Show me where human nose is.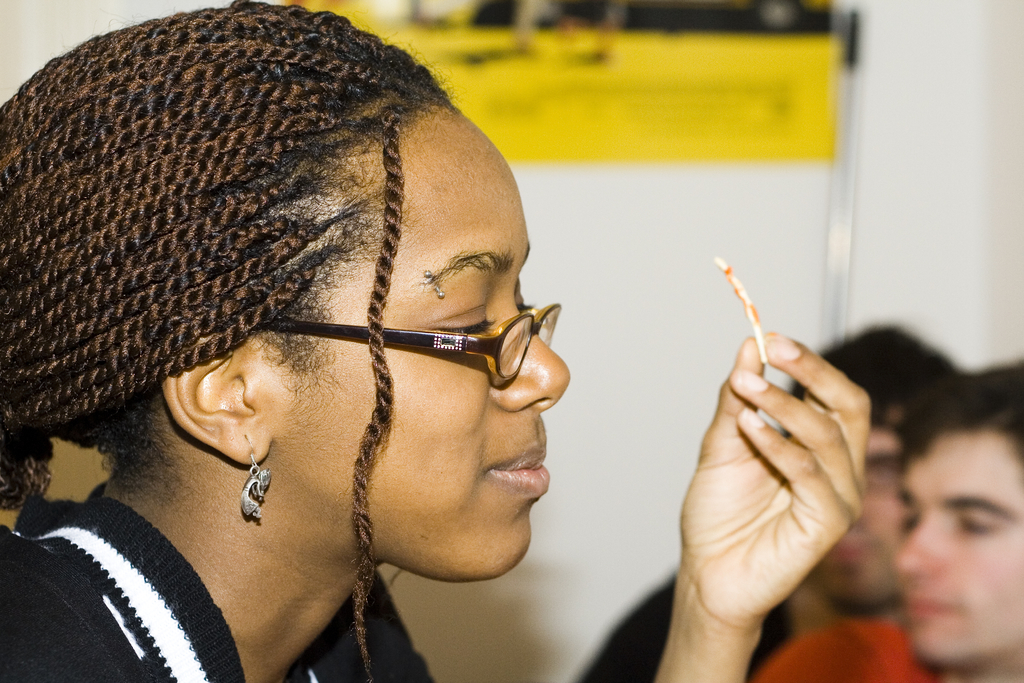
human nose is at (x1=892, y1=520, x2=945, y2=573).
